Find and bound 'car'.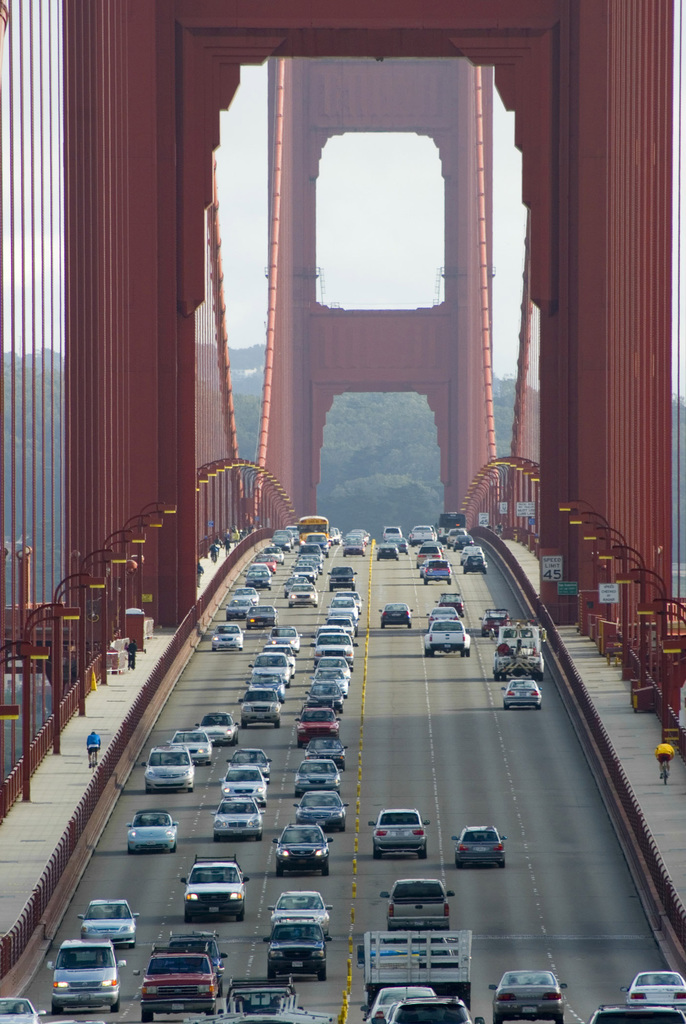
Bound: crop(481, 605, 520, 636).
